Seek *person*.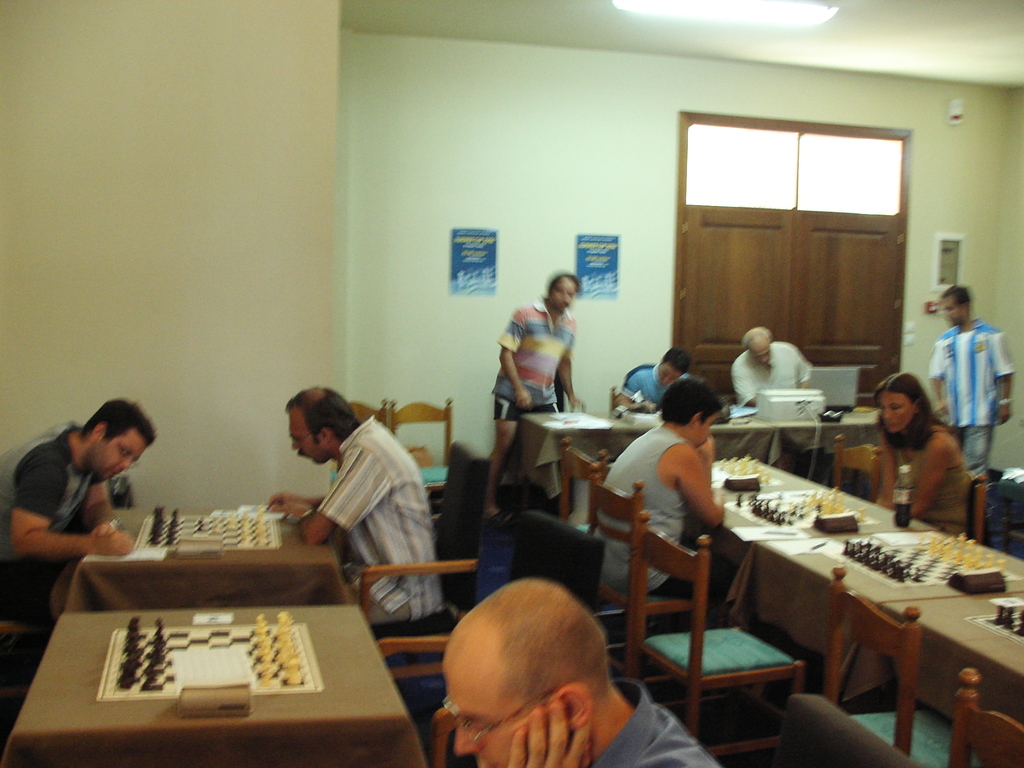
bbox=[493, 268, 592, 451].
